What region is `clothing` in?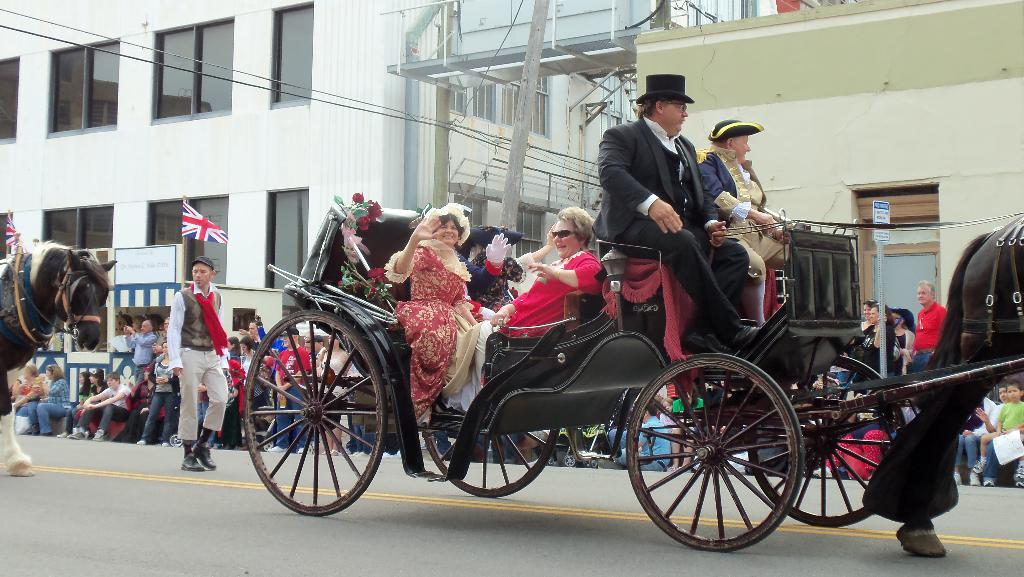
(x1=496, y1=250, x2=609, y2=335).
